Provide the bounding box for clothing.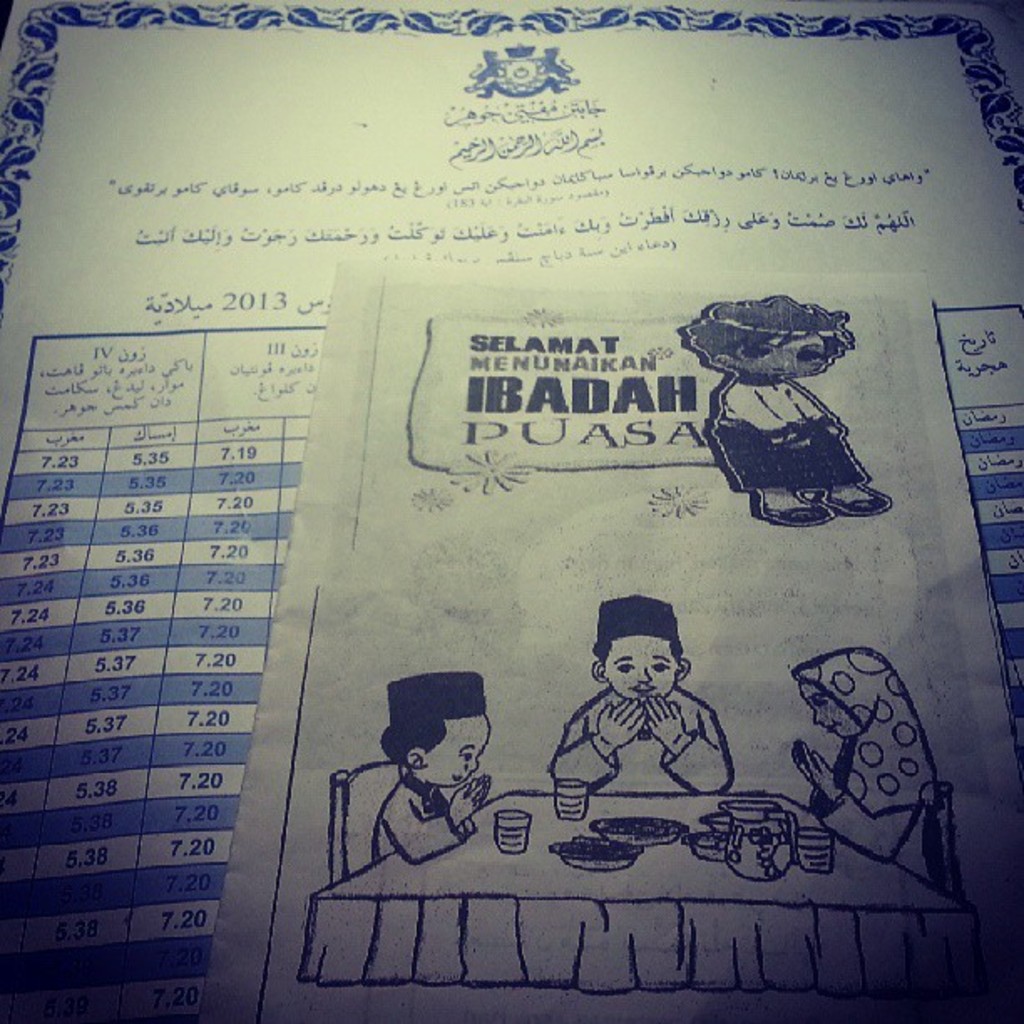
locate(373, 773, 477, 863).
